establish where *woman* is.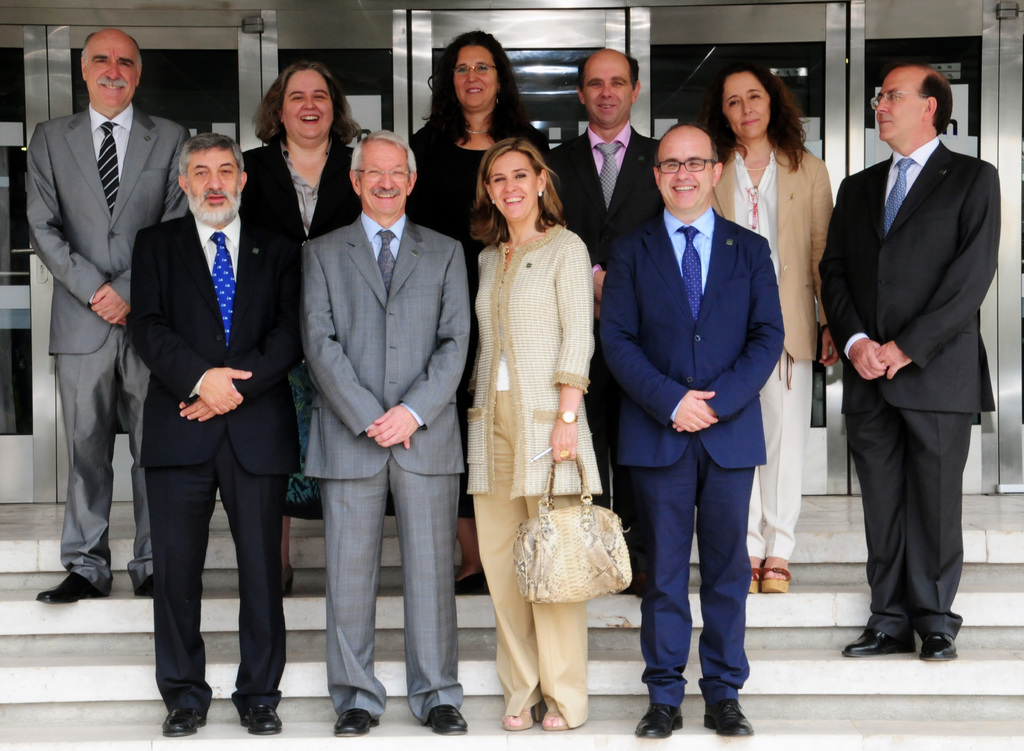
Established at [x1=240, y1=54, x2=372, y2=601].
